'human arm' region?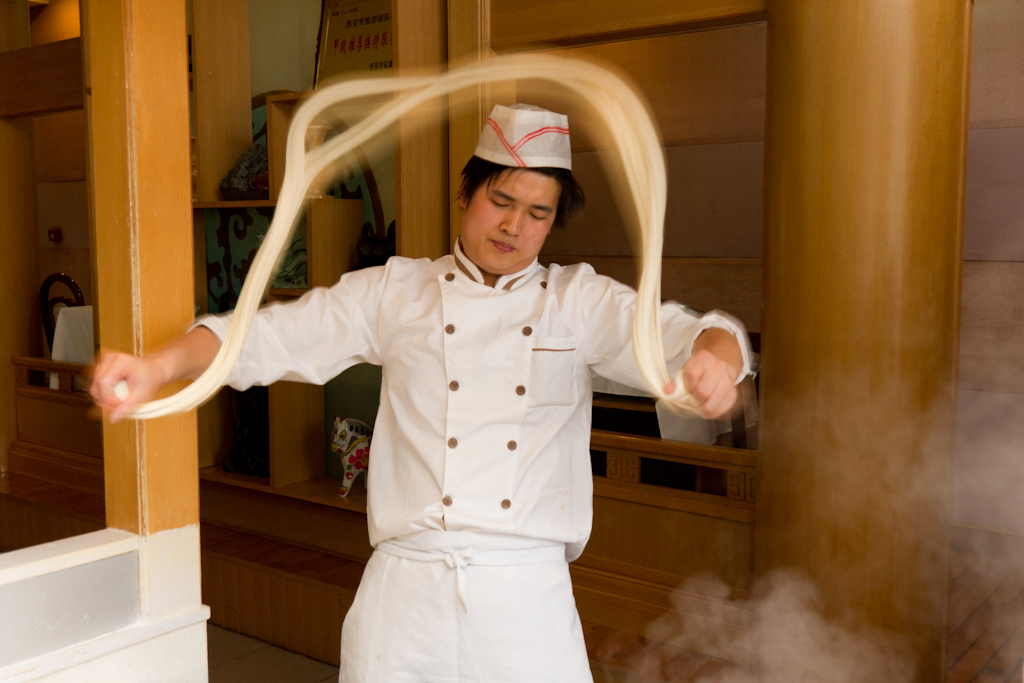
x1=583, y1=256, x2=761, y2=424
